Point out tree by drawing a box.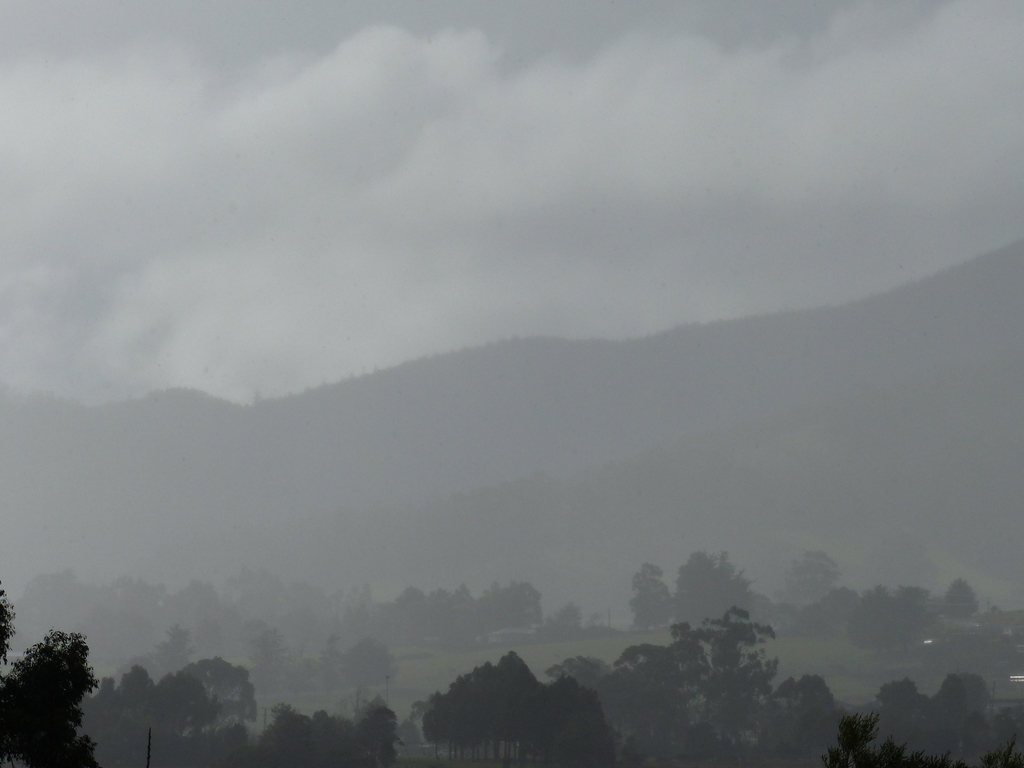
255, 701, 406, 767.
